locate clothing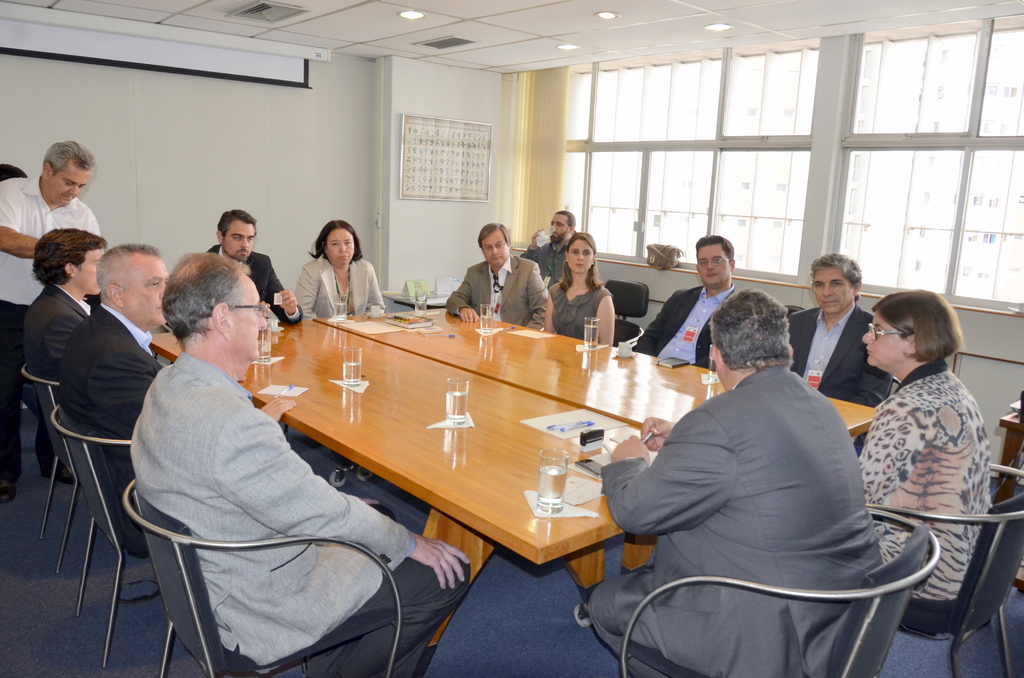
{"x1": 554, "y1": 280, "x2": 602, "y2": 346}
